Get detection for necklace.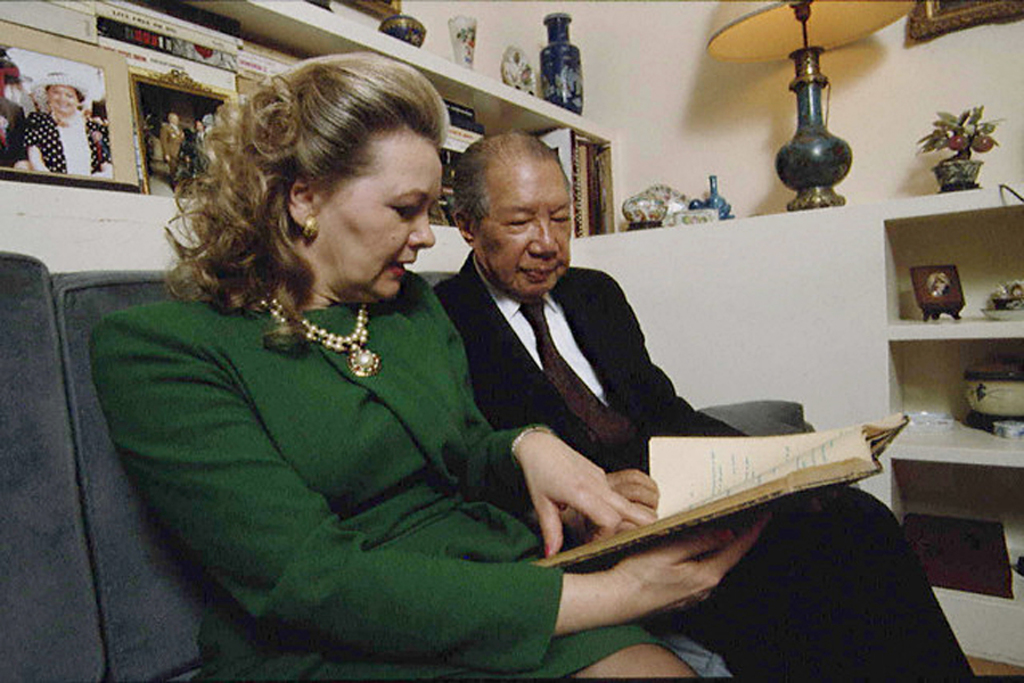
Detection: 292,297,383,368.
